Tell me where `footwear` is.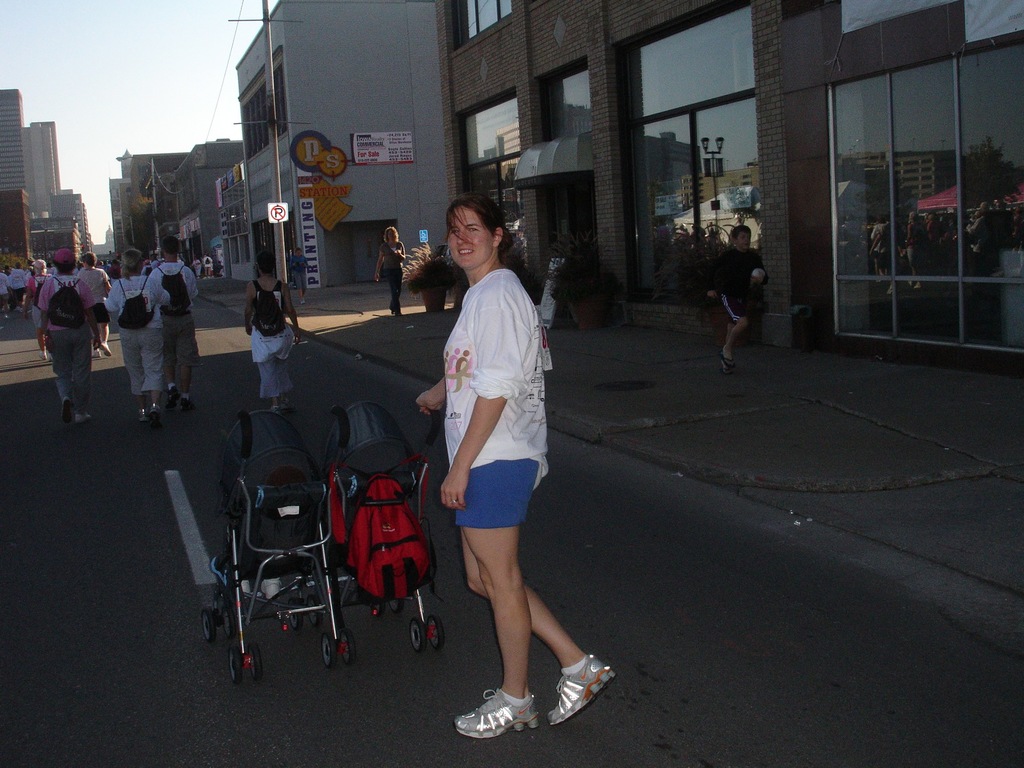
`footwear` is at (92, 351, 99, 358).
